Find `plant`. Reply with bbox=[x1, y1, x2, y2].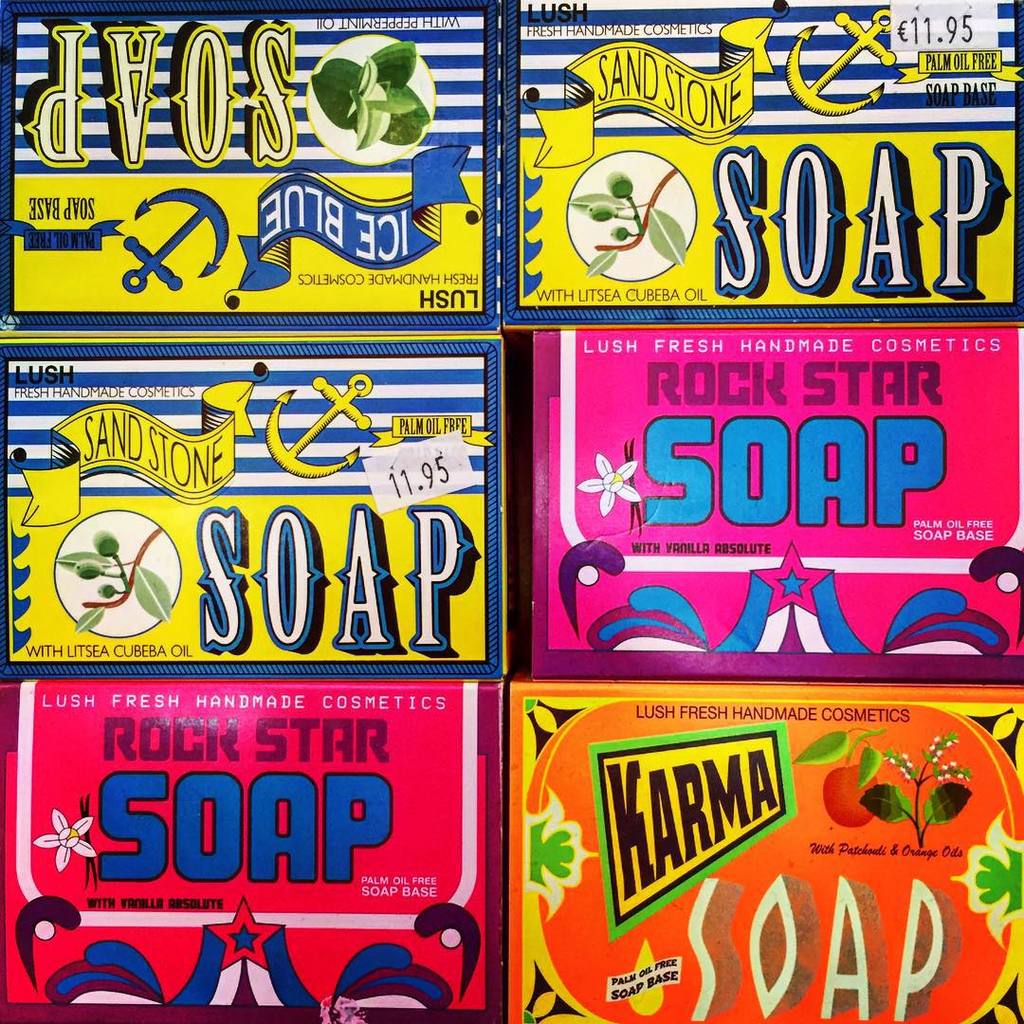
bbox=[856, 712, 987, 851].
